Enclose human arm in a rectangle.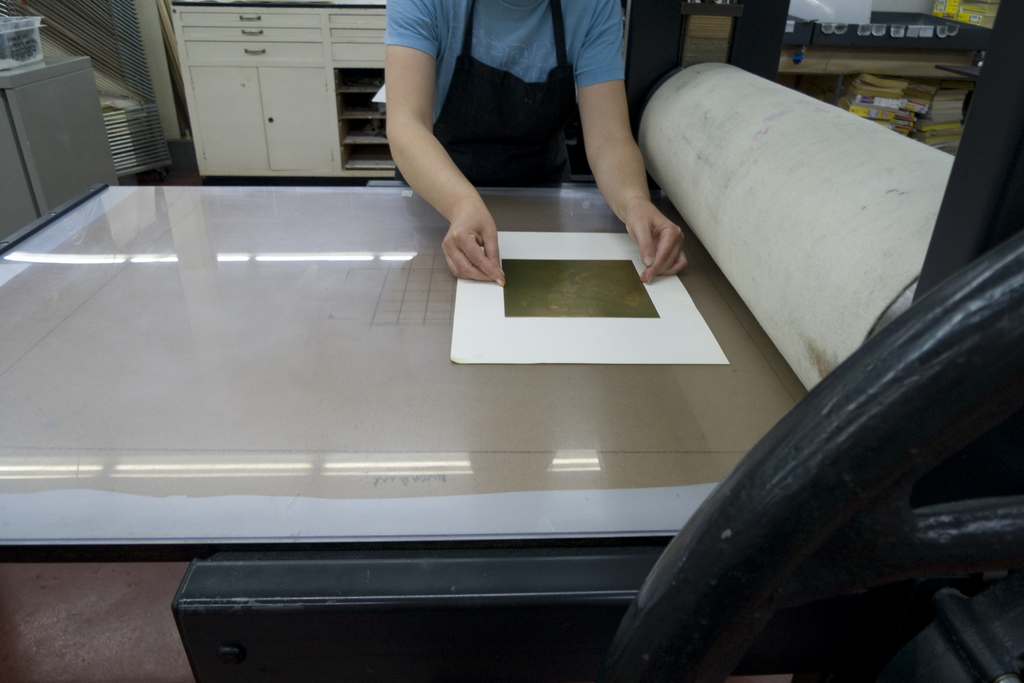
select_region(394, 49, 507, 318).
